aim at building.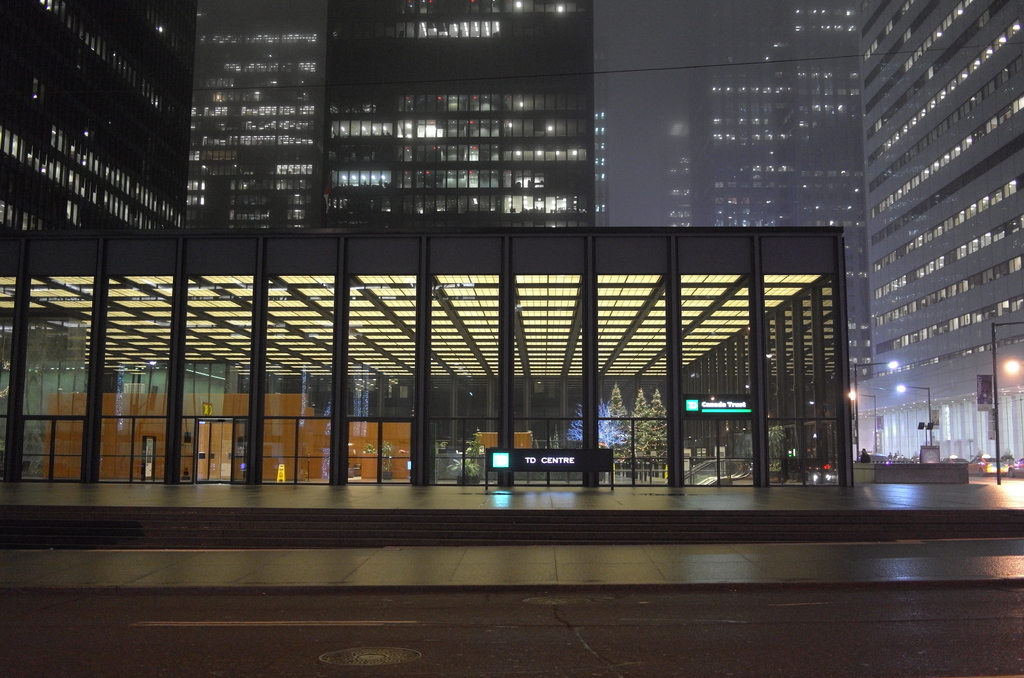
Aimed at Rect(0, 0, 605, 239).
